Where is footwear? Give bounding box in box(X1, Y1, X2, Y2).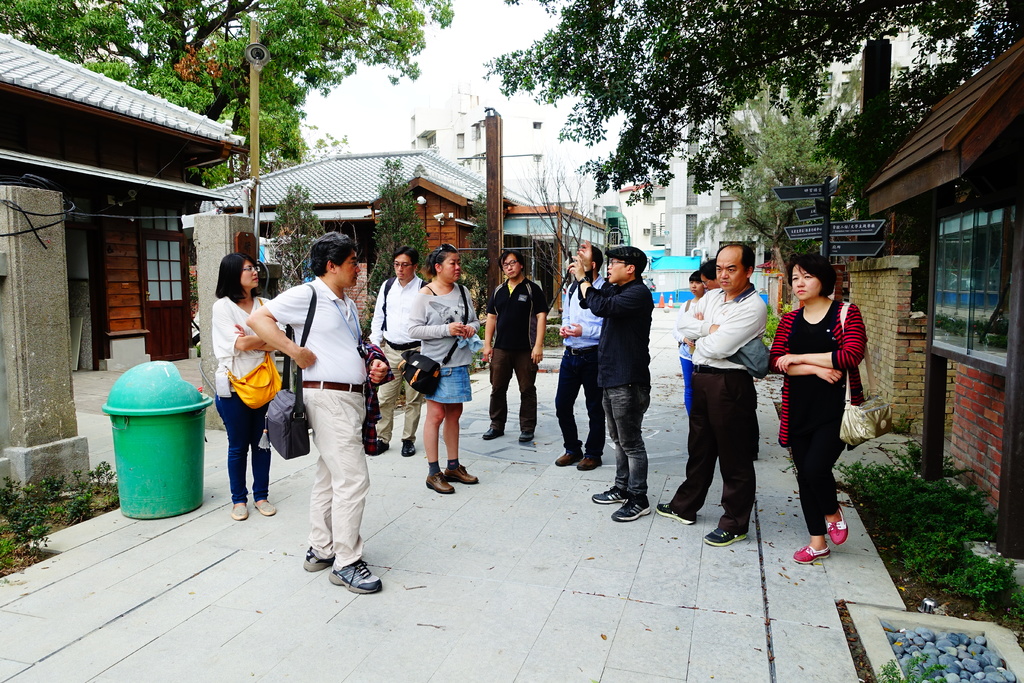
box(248, 493, 278, 522).
